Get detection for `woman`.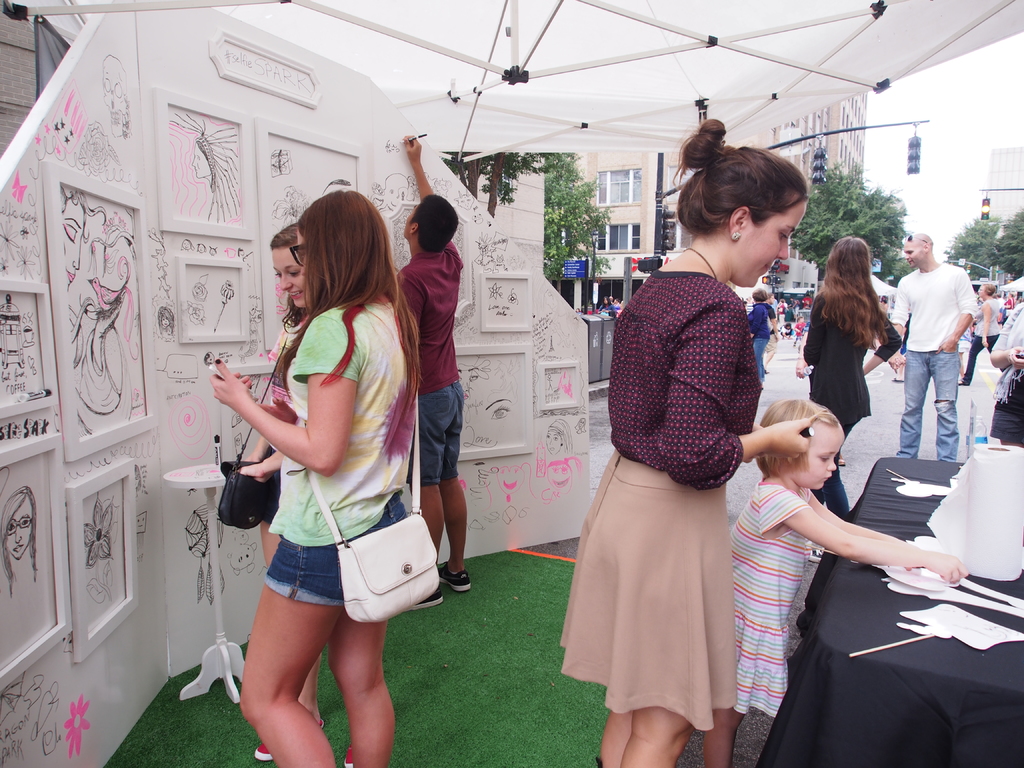
Detection: rect(239, 218, 353, 767).
